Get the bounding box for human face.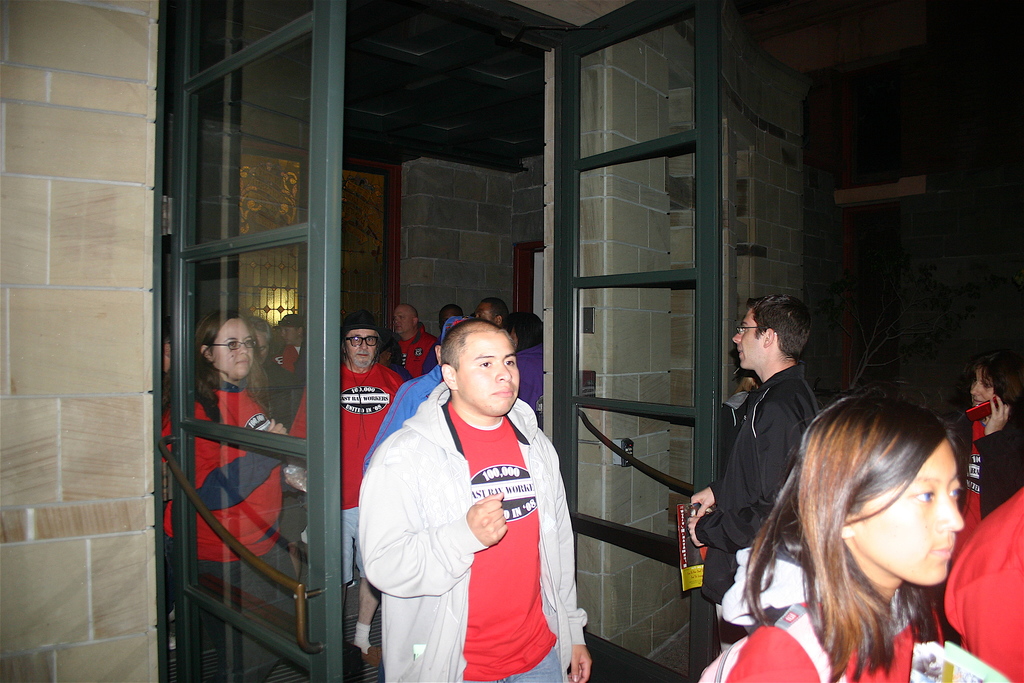
280 327 298 343.
